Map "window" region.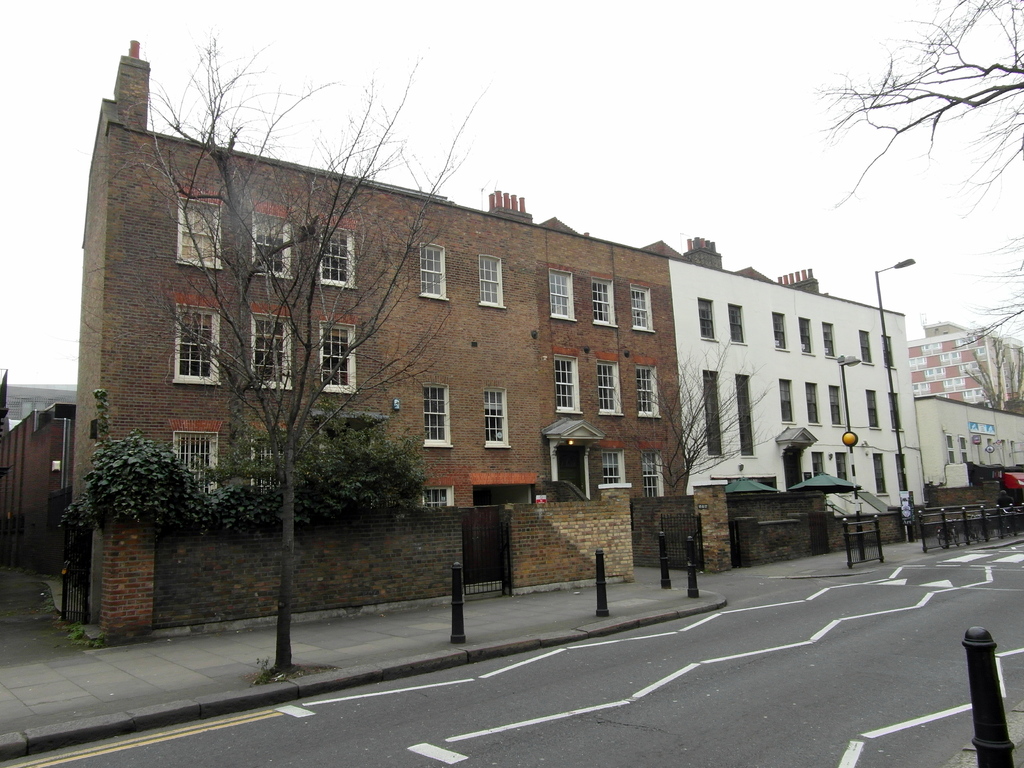
Mapped to <region>883, 335, 894, 367</region>.
